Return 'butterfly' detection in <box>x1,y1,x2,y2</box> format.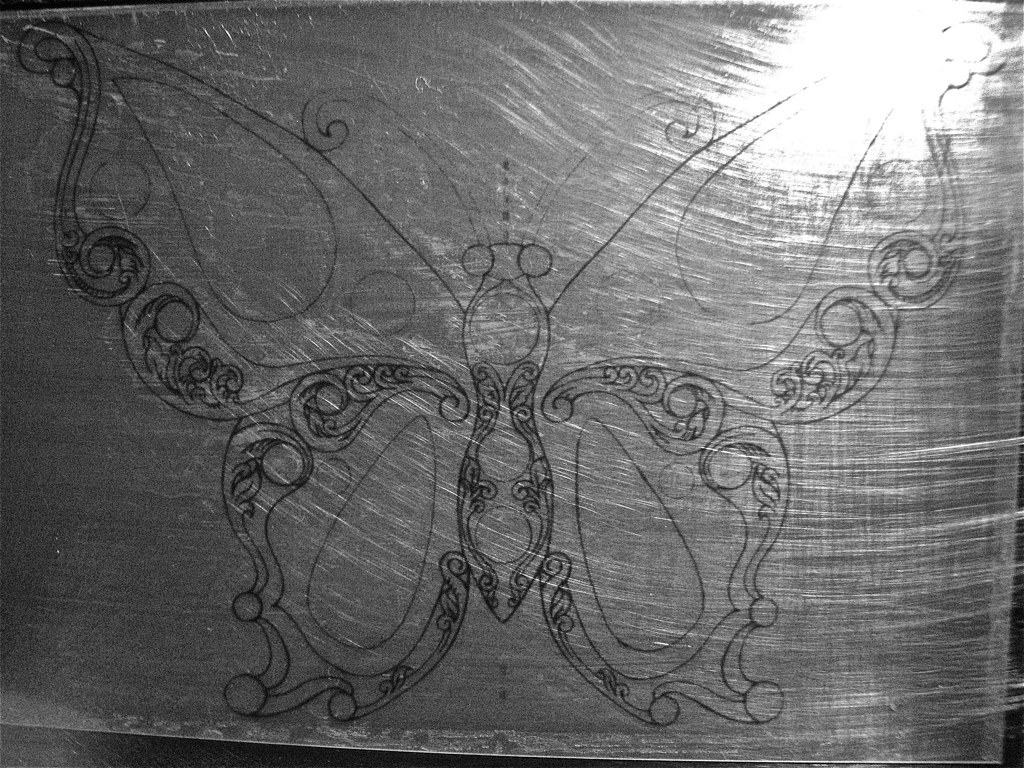
<box>88,0,984,767</box>.
